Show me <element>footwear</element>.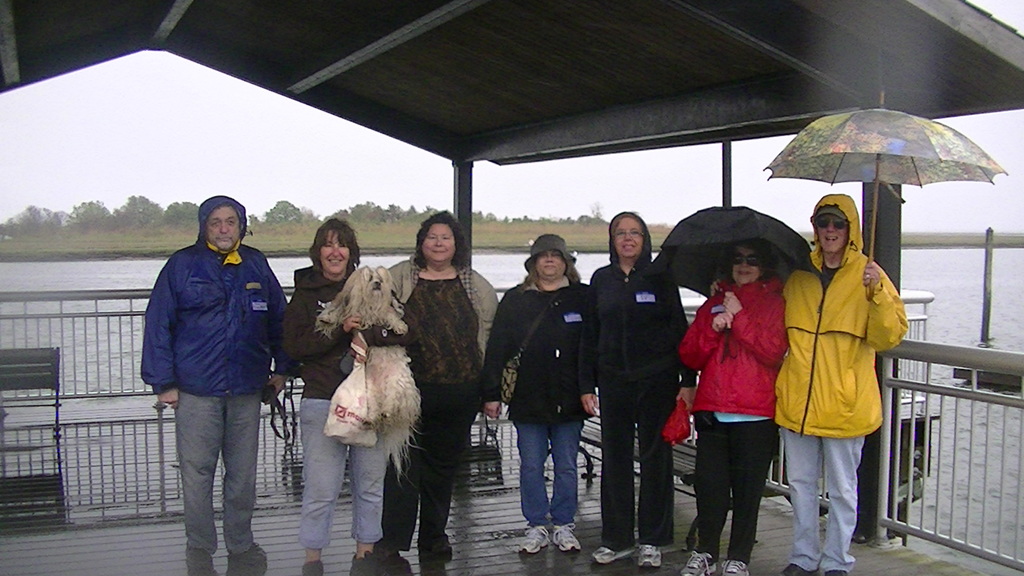
<element>footwear</element> is here: 350/554/380/575.
